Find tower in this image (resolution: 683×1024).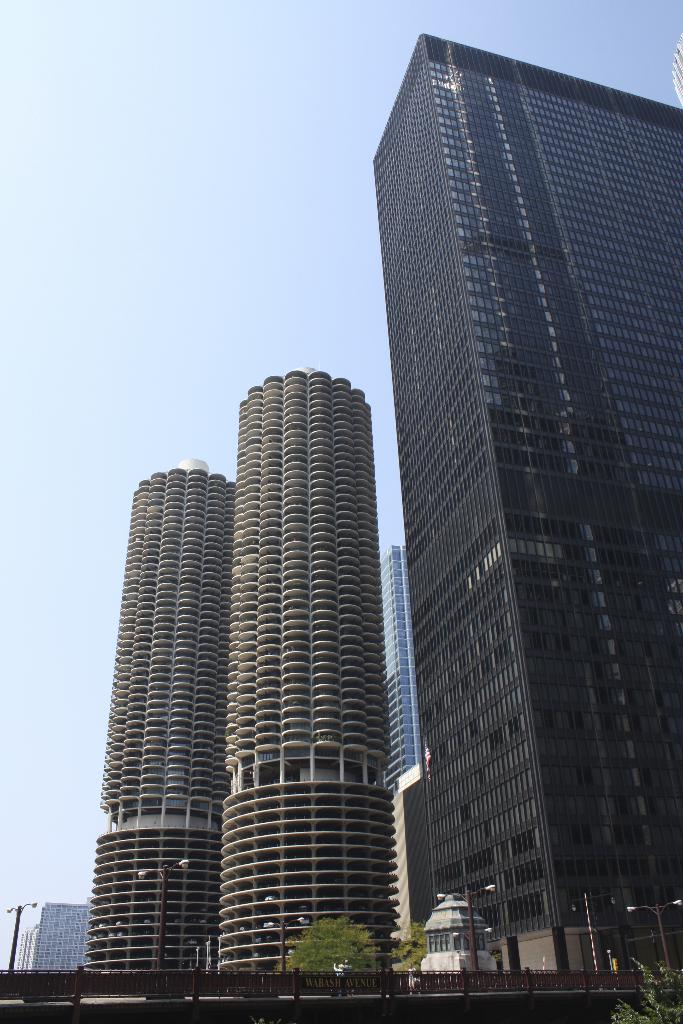
[x1=84, y1=458, x2=240, y2=972].
